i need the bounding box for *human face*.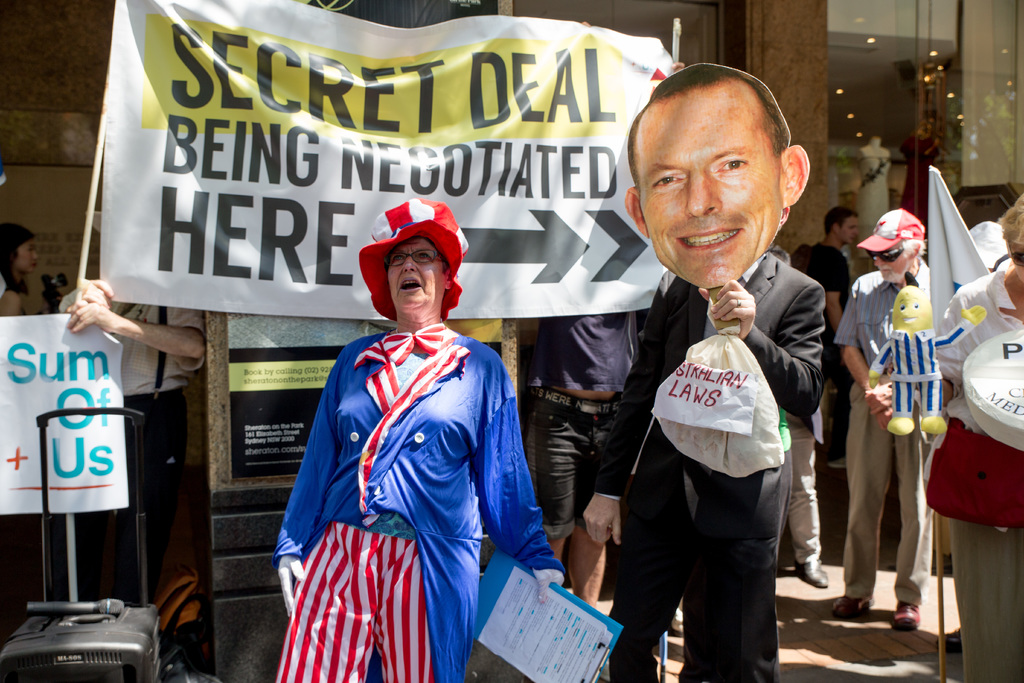
Here it is: left=383, top=236, right=444, bottom=312.
